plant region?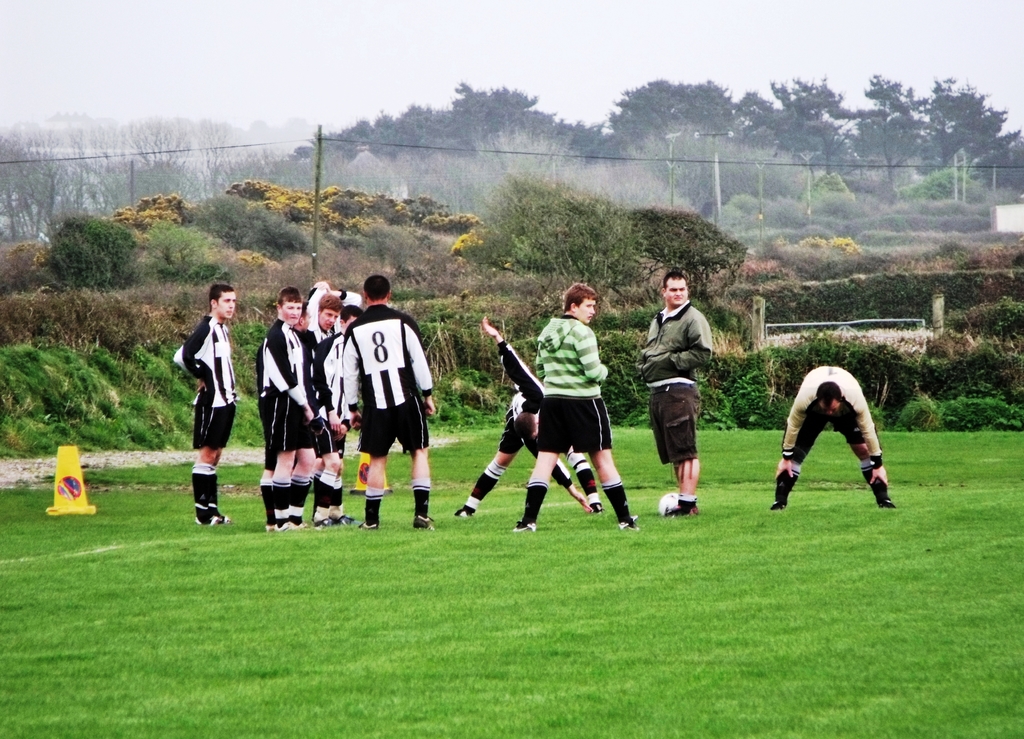
(left=227, top=322, right=266, bottom=357)
